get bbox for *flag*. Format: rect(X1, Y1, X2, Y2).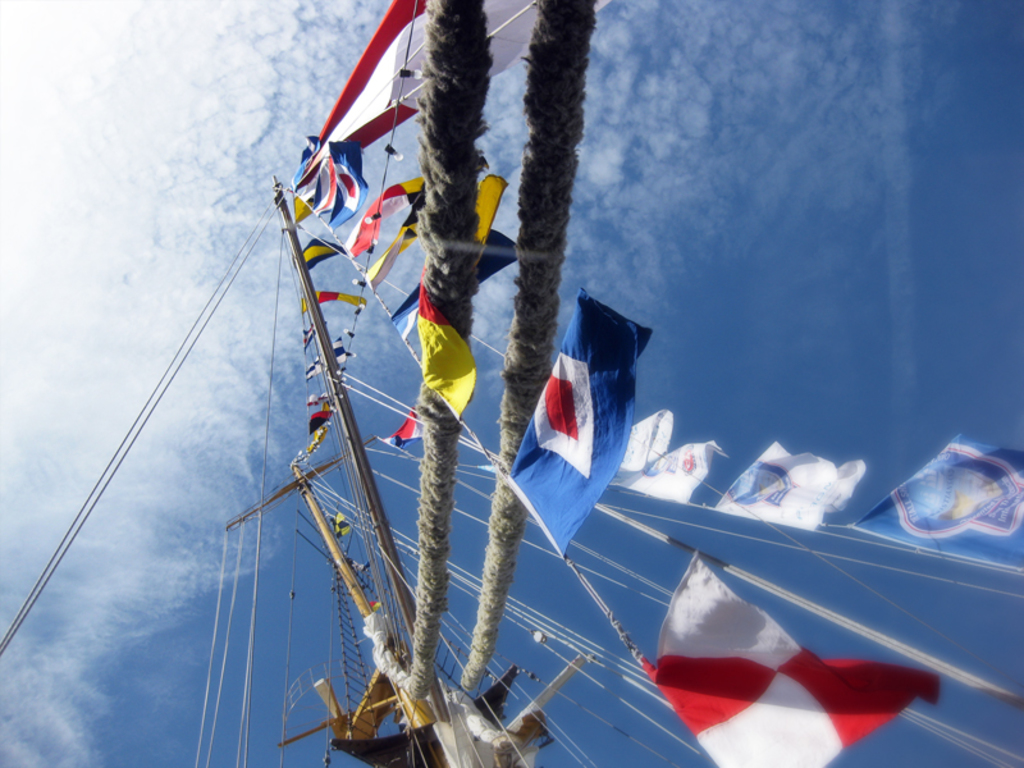
rect(365, 184, 425, 291).
